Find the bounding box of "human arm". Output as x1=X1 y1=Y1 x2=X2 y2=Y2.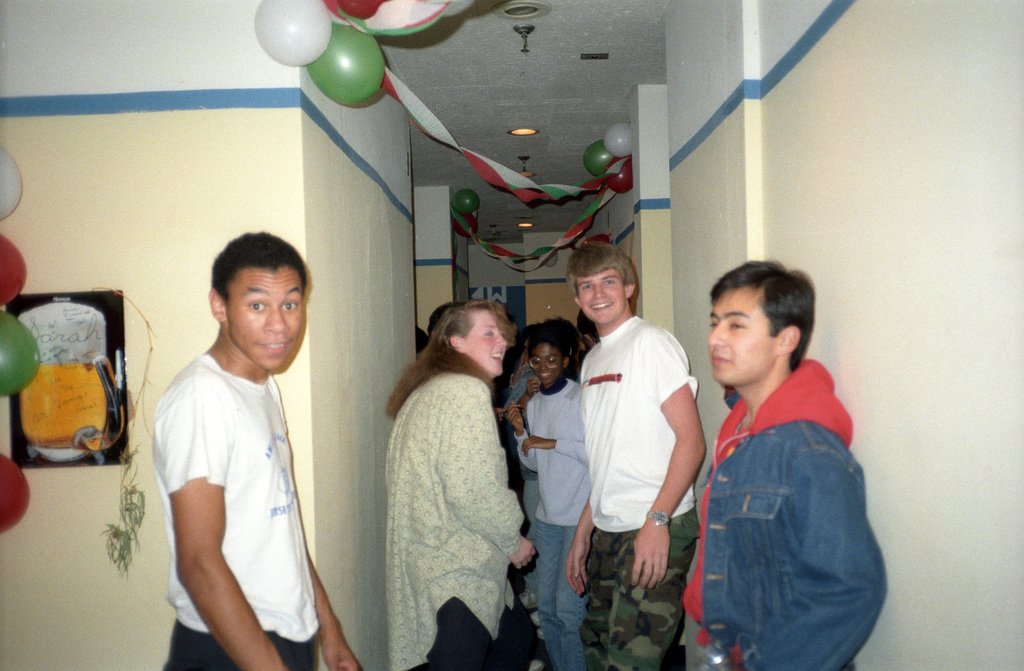
x1=285 y1=400 x2=371 y2=670.
